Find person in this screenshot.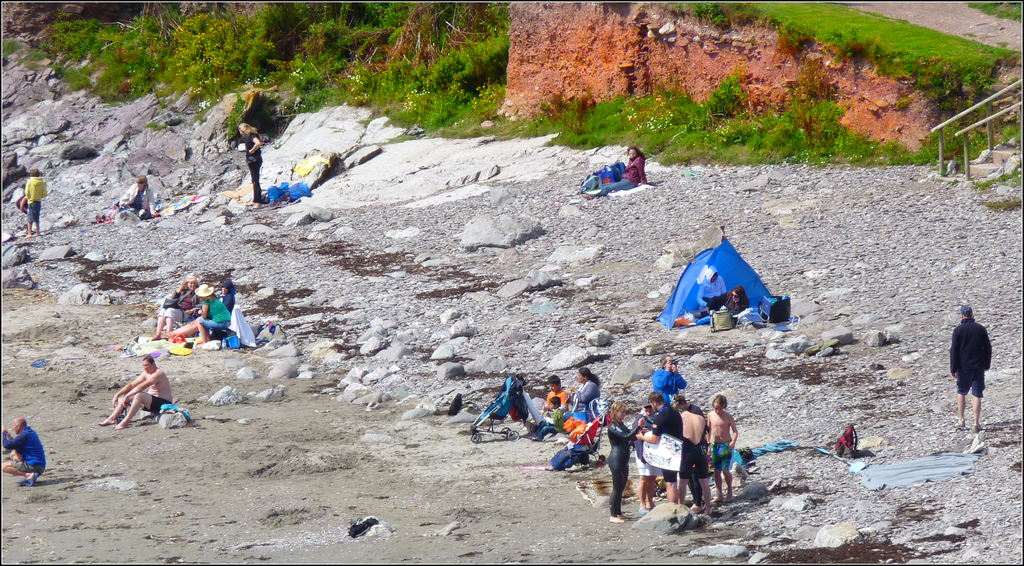
The bounding box for person is box=[948, 302, 991, 437].
